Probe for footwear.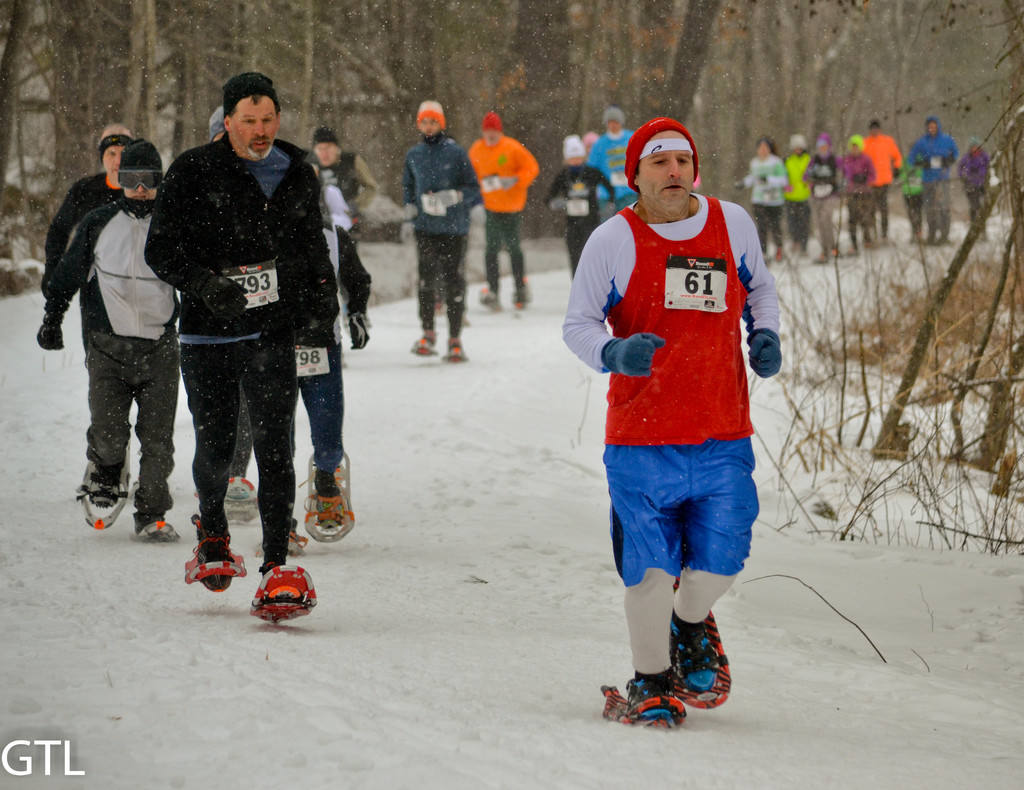
Probe result: bbox=[316, 475, 344, 528].
